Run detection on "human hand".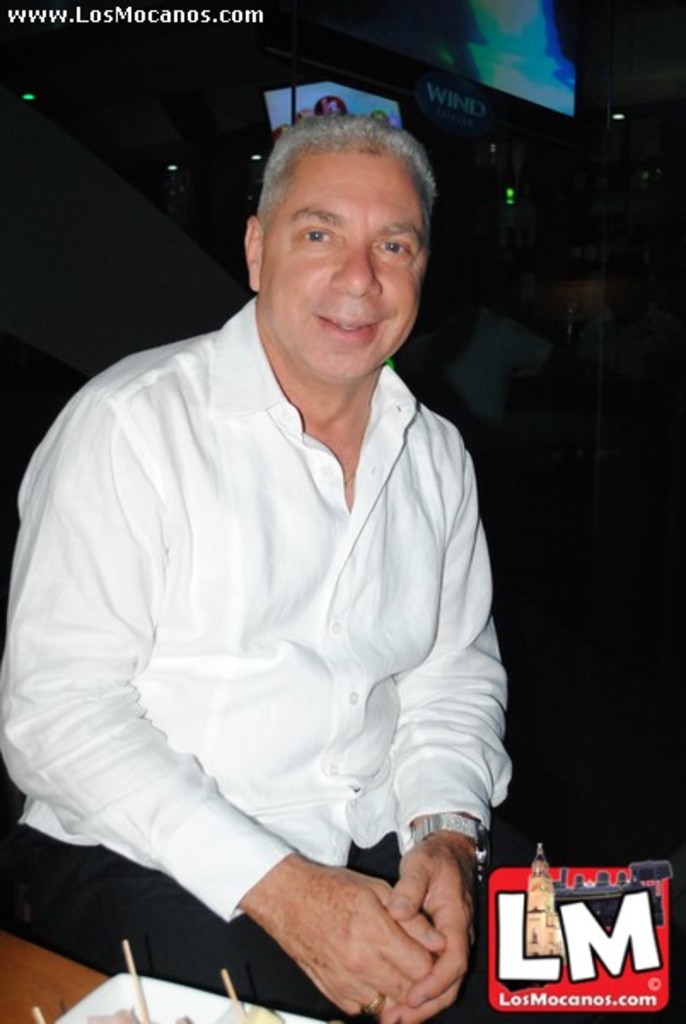
Result: Rect(239, 850, 457, 992).
